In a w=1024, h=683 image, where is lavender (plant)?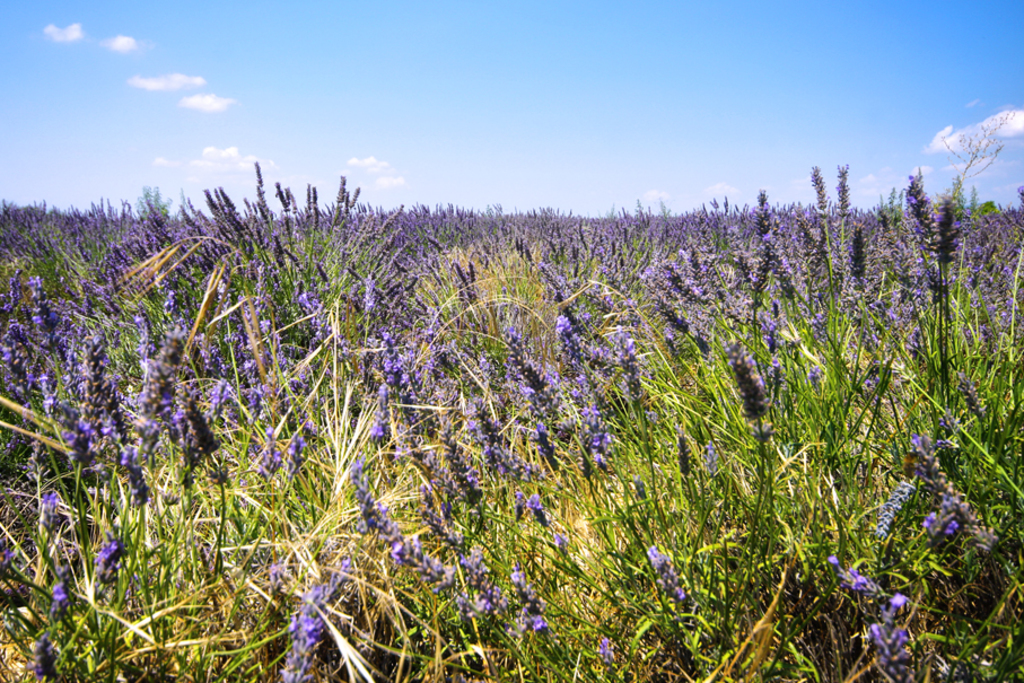
rect(351, 475, 392, 549).
